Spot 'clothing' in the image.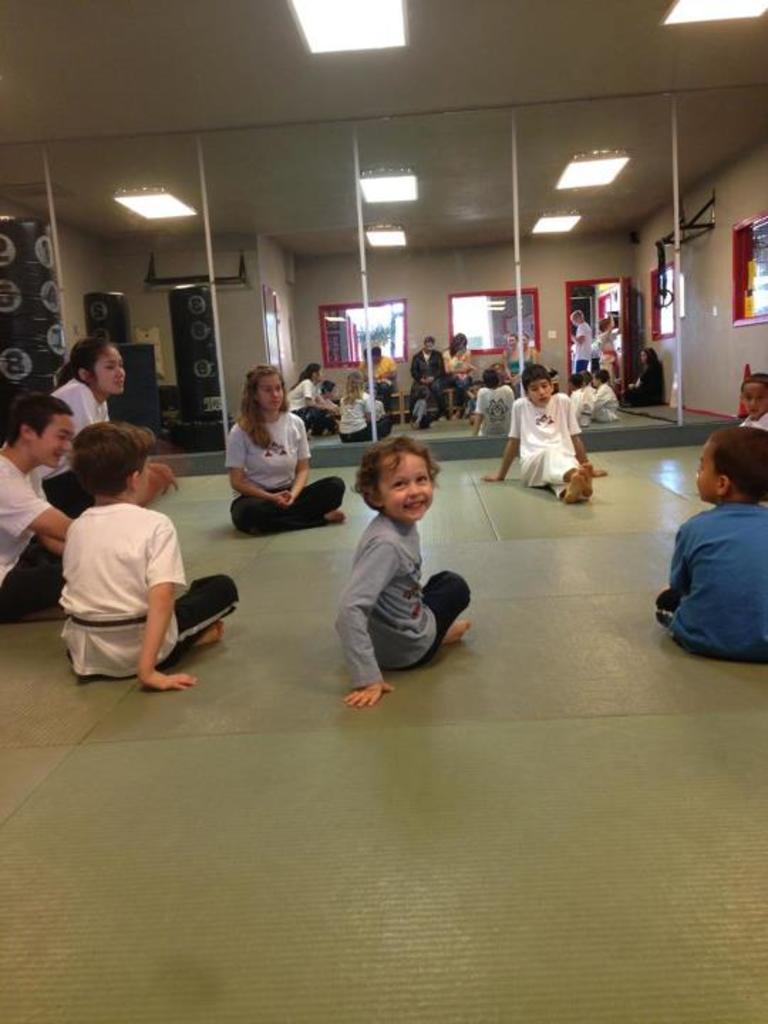
'clothing' found at bbox(283, 381, 323, 437).
